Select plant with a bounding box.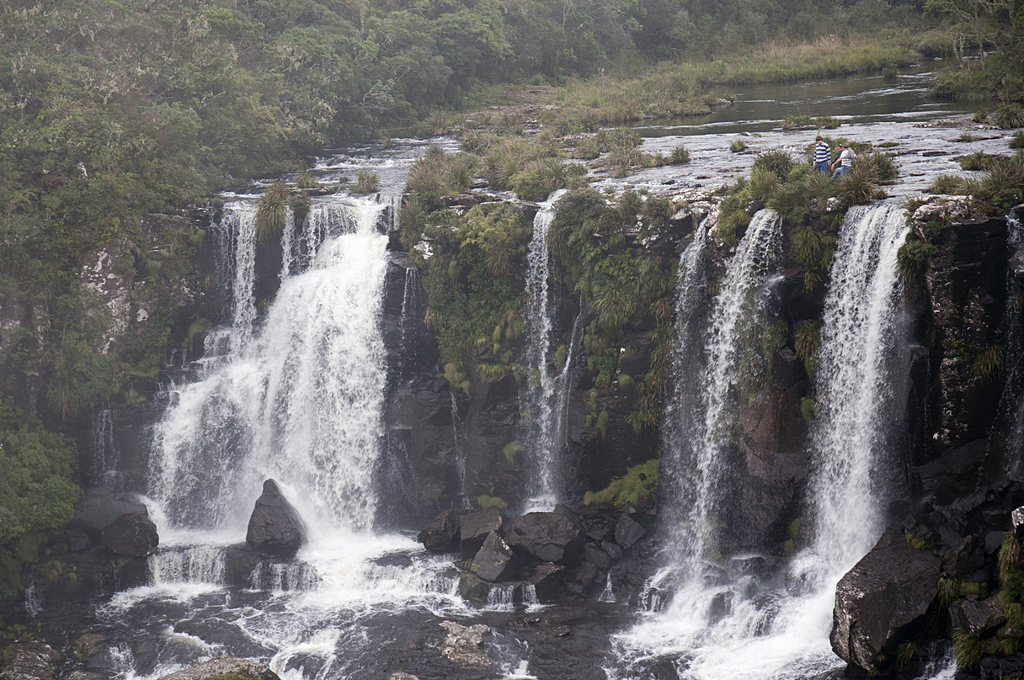
detection(789, 312, 817, 375).
